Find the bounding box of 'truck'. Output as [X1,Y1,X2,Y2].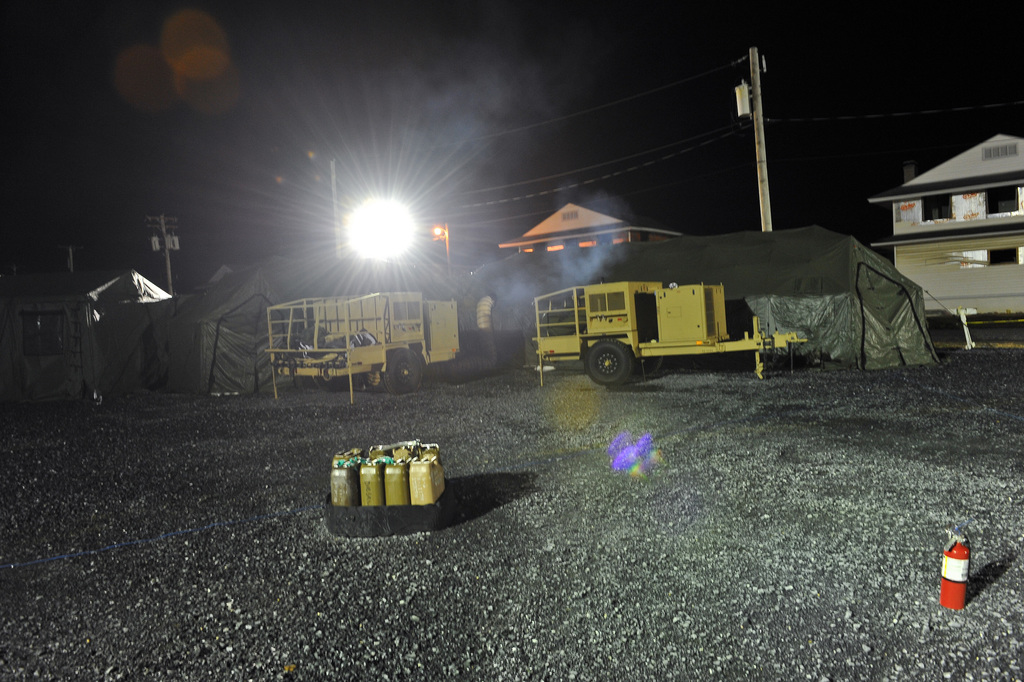
[259,283,467,399].
